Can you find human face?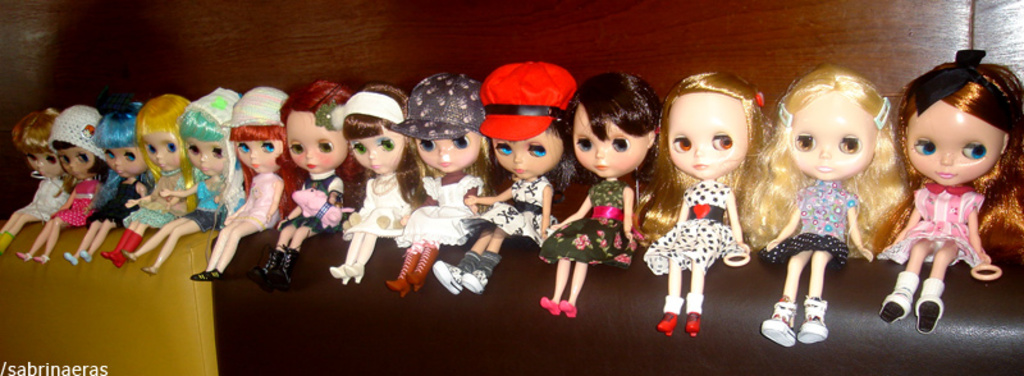
Yes, bounding box: <box>490,136,566,180</box>.
